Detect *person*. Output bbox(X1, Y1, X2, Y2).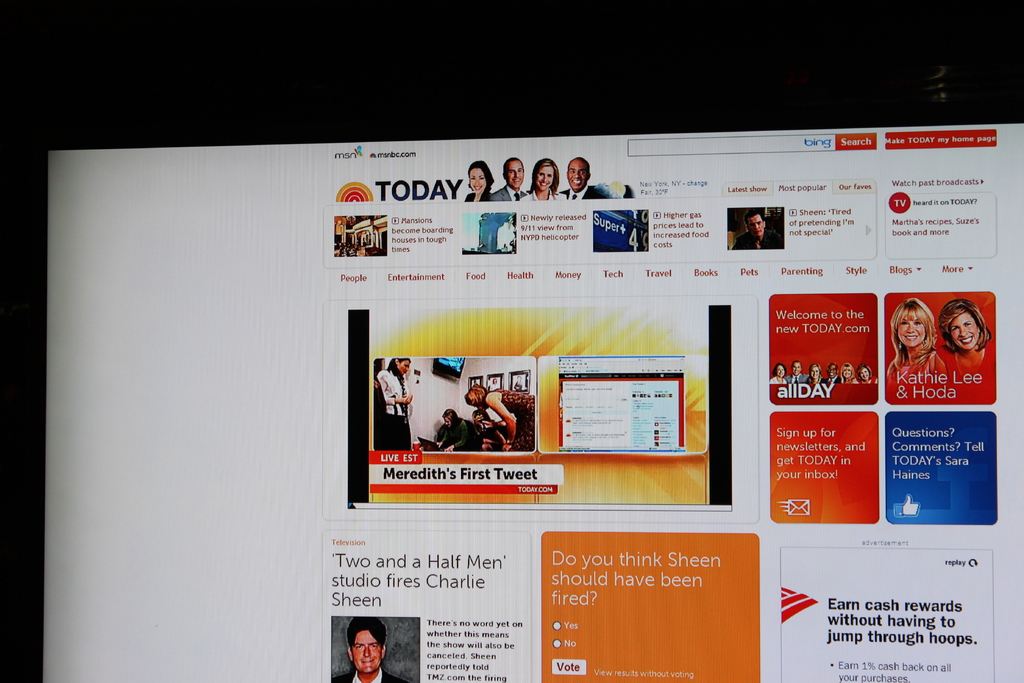
bbox(330, 616, 404, 682).
